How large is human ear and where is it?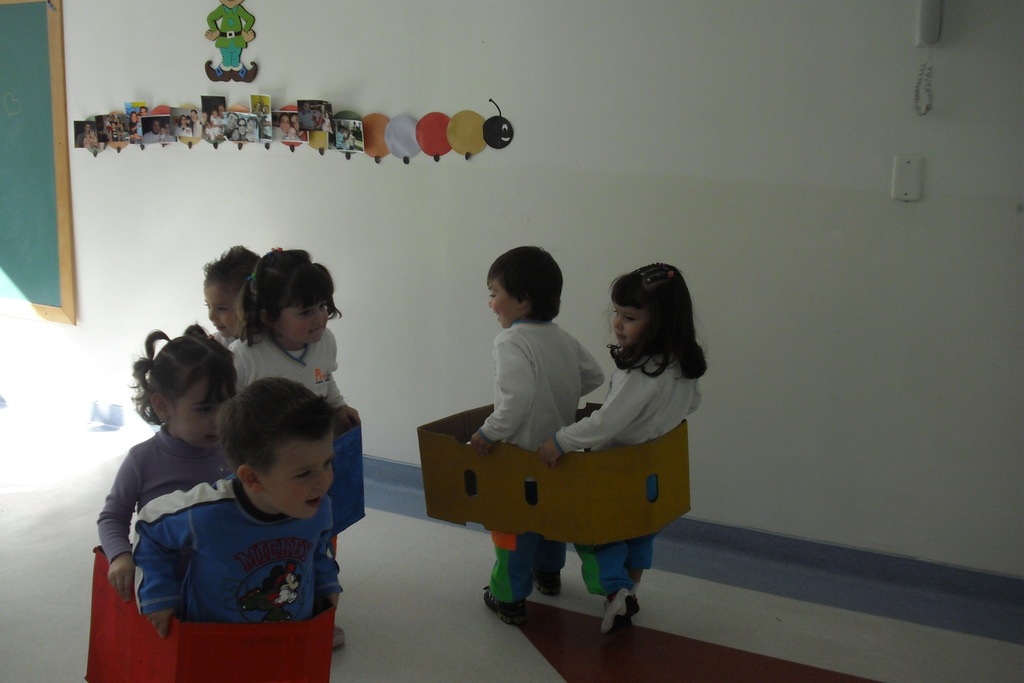
Bounding box: pyautogui.locateOnScreen(238, 463, 263, 490).
